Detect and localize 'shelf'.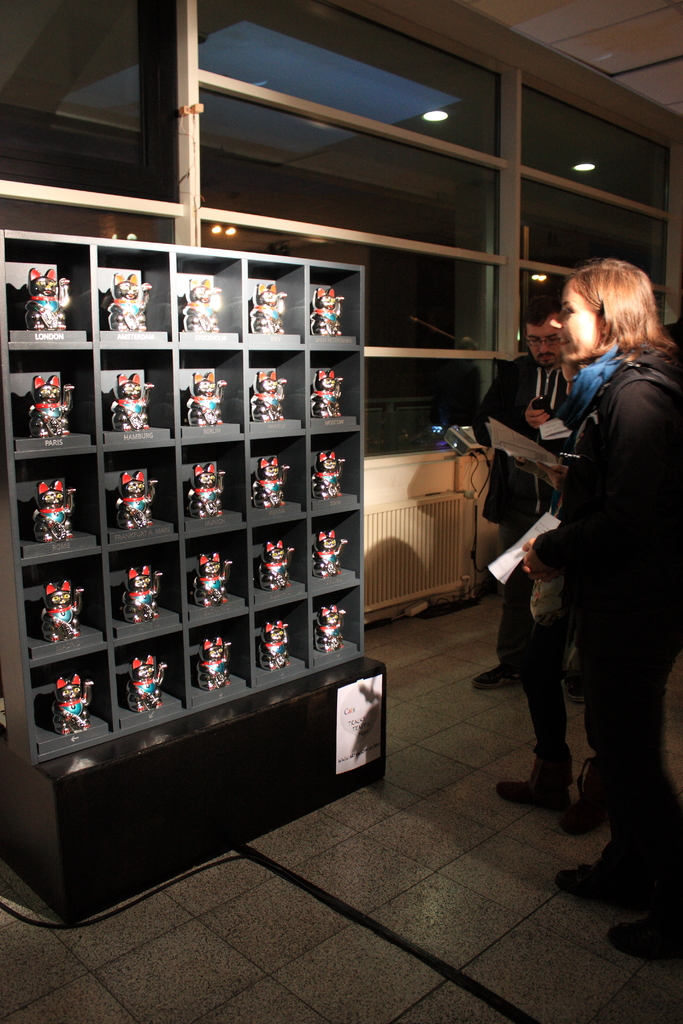
Localized at rect(0, 230, 385, 776).
